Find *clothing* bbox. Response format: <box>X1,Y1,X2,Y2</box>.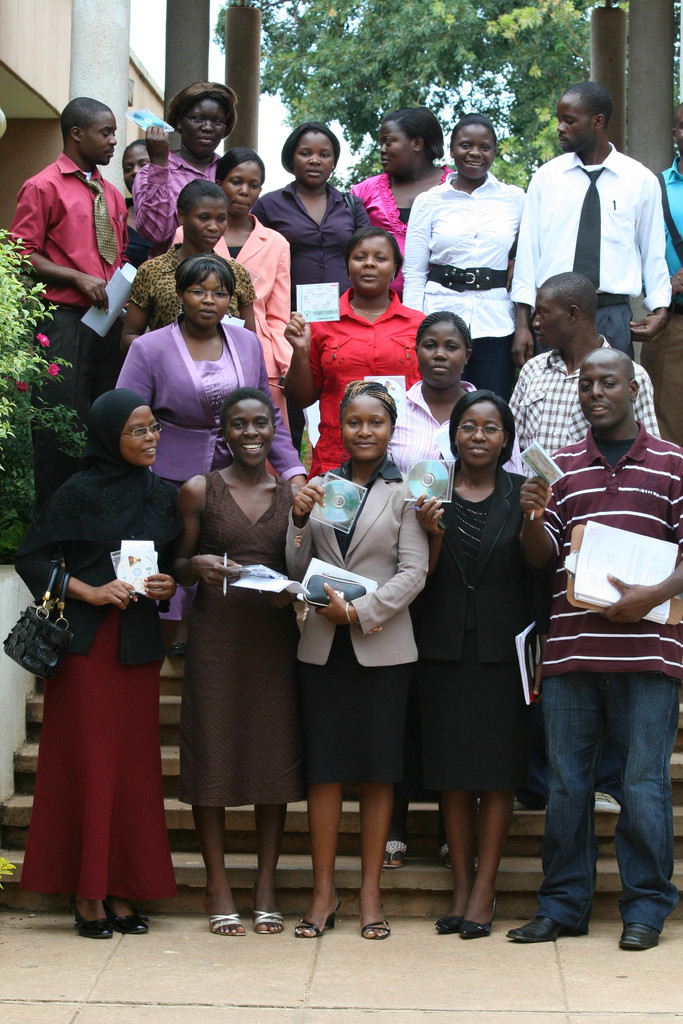
<box>400,463,541,788</box>.
